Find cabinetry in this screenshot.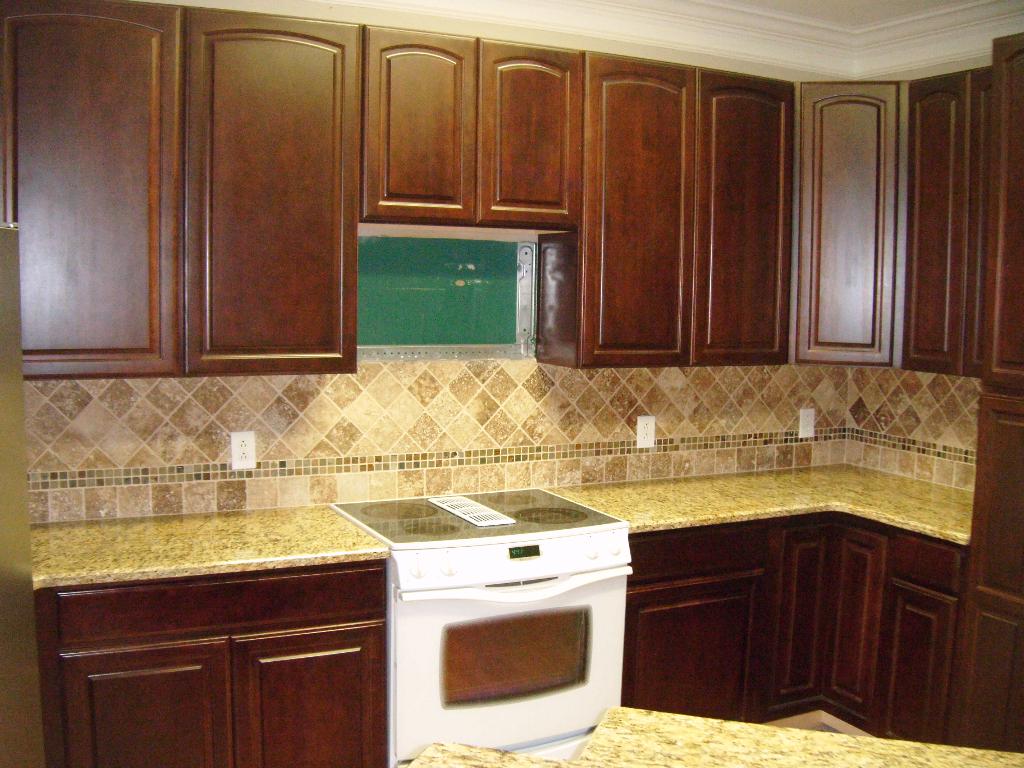
The bounding box for cabinetry is locate(178, 6, 360, 380).
